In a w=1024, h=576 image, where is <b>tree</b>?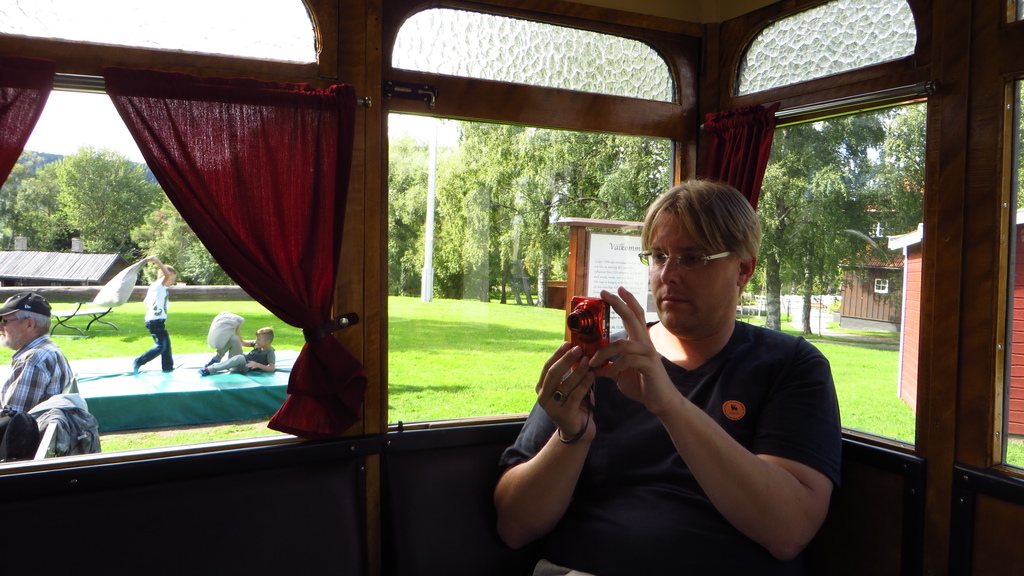
(left=610, top=138, right=668, bottom=225).
